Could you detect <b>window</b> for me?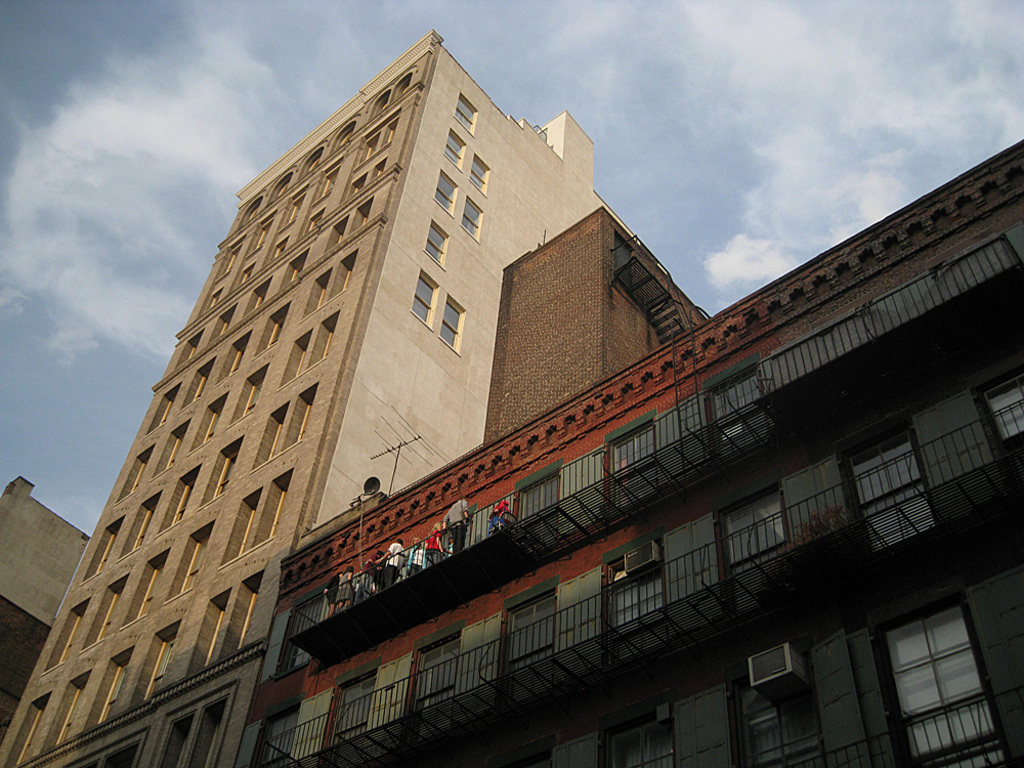
Detection result: box(156, 464, 197, 535).
